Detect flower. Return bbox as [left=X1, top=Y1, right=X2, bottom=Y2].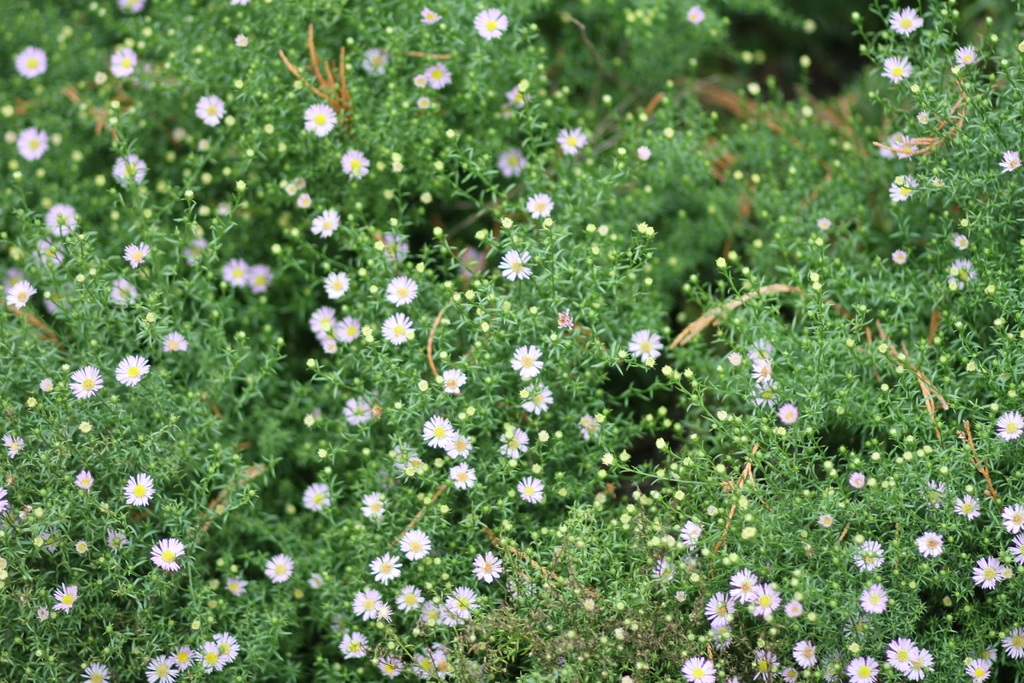
[left=748, top=353, right=774, bottom=382].
